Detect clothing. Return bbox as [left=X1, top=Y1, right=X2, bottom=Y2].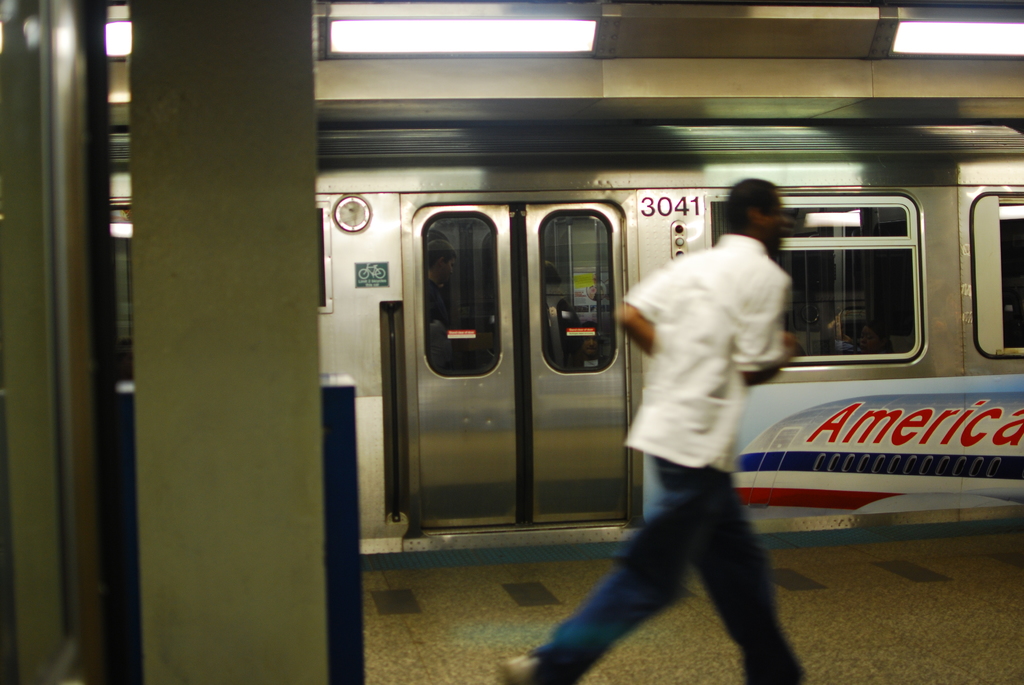
[left=528, top=233, right=809, bottom=684].
